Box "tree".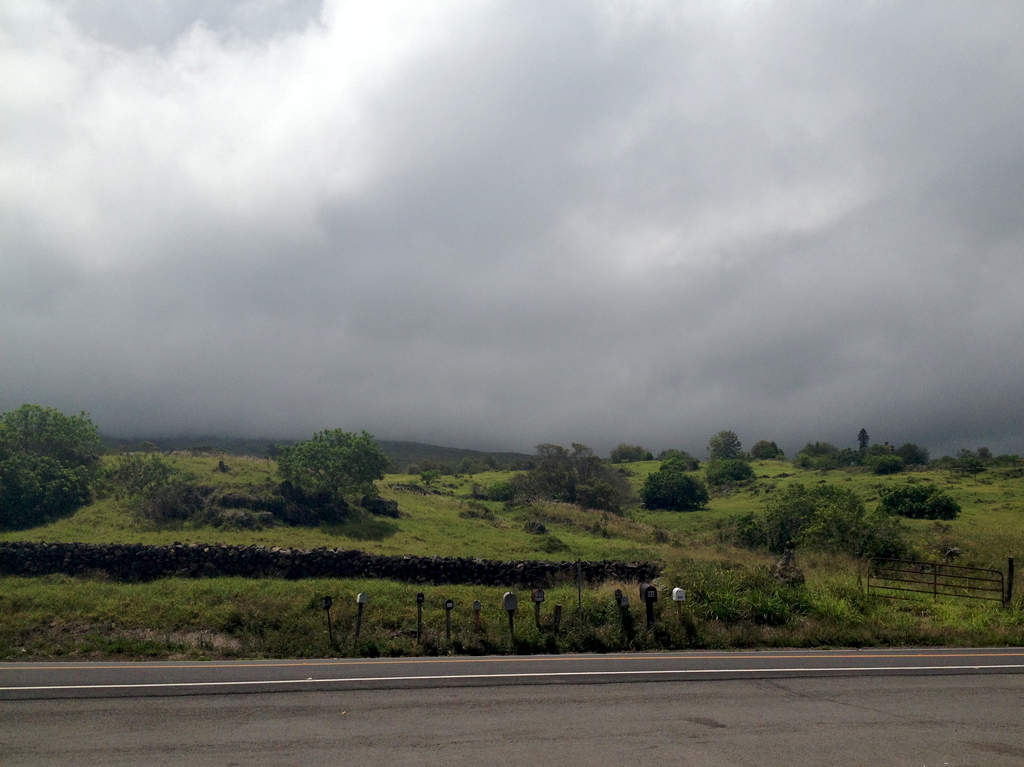
<bbox>748, 440, 778, 461</bbox>.
